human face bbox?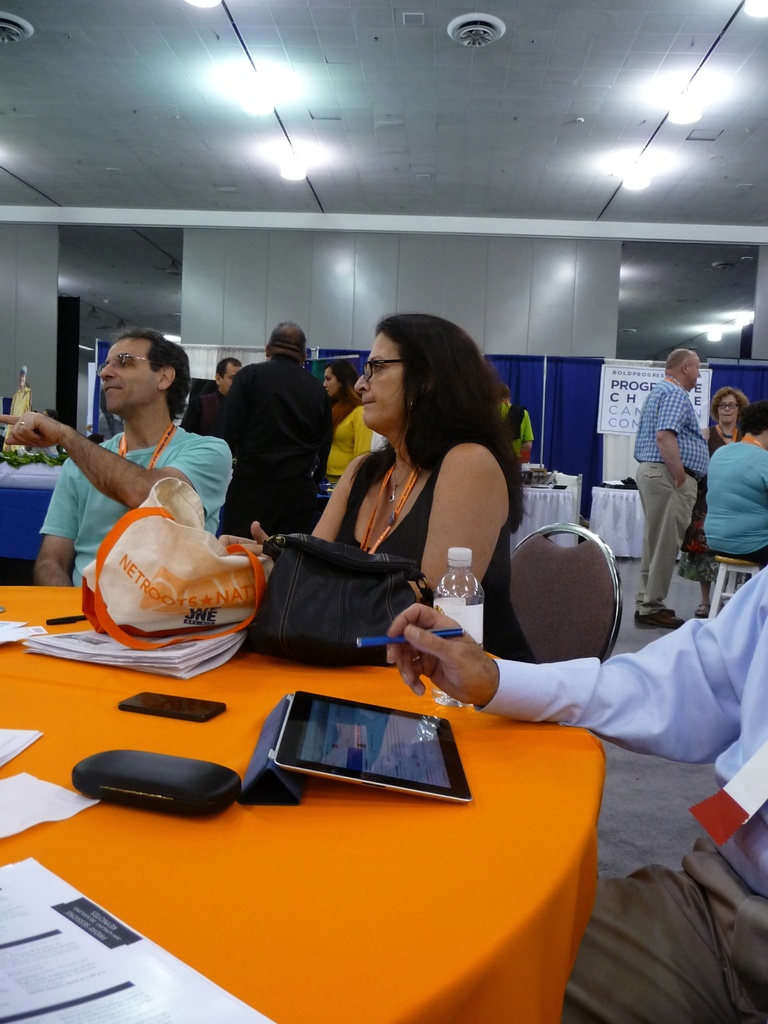
box=[352, 330, 408, 426]
